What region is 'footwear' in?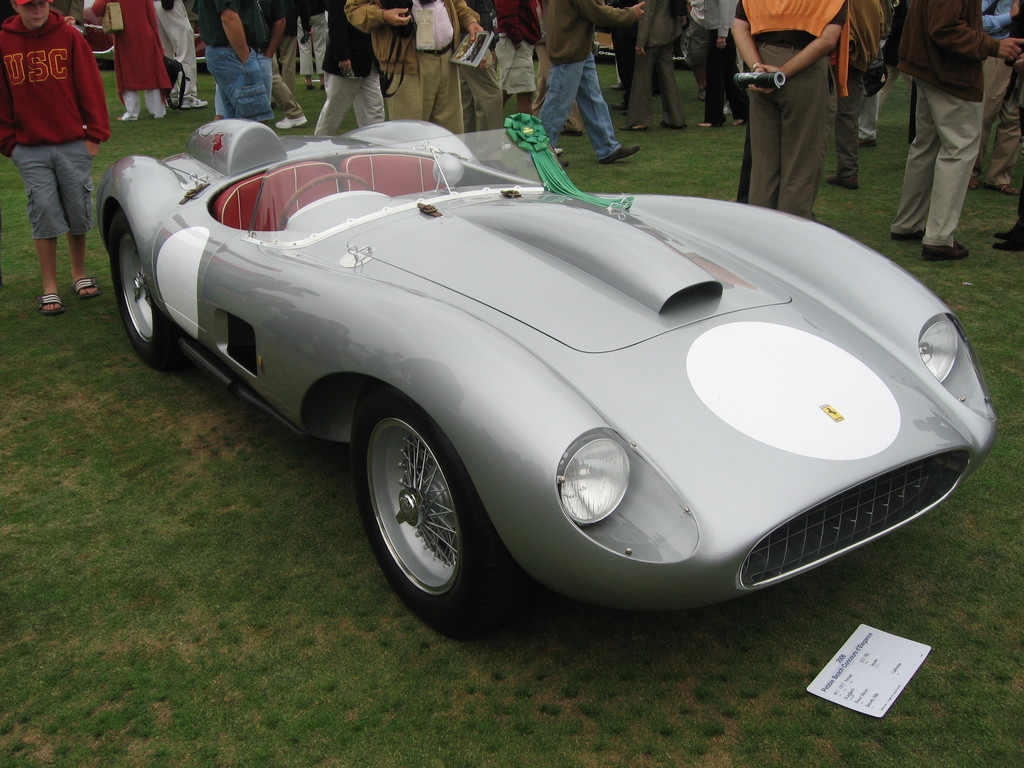
select_region(826, 171, 859, 193).
